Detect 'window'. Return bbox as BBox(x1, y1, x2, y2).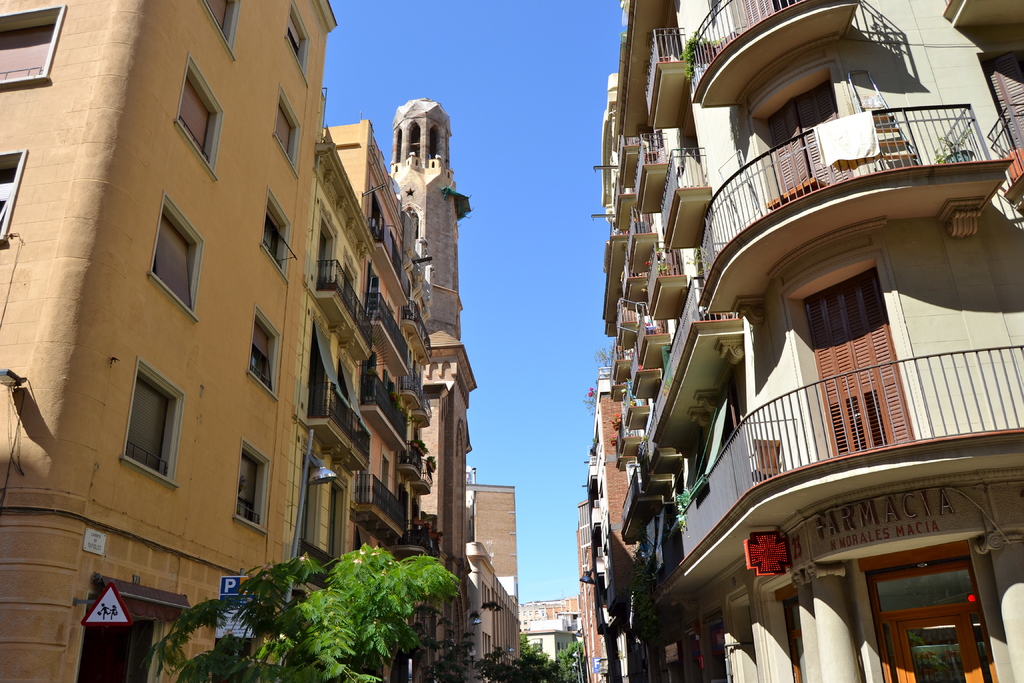
BBox(200, 0, 243, 47).
